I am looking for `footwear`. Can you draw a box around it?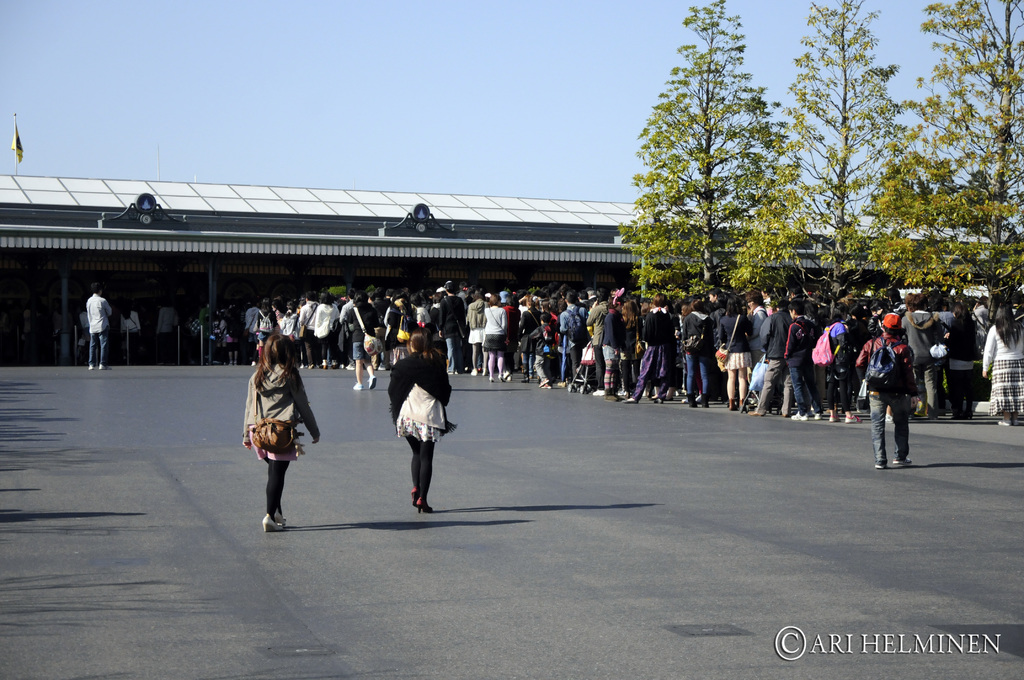
Sure, the bounding box is x1=488 y1=370 x2=495 y2=383.
